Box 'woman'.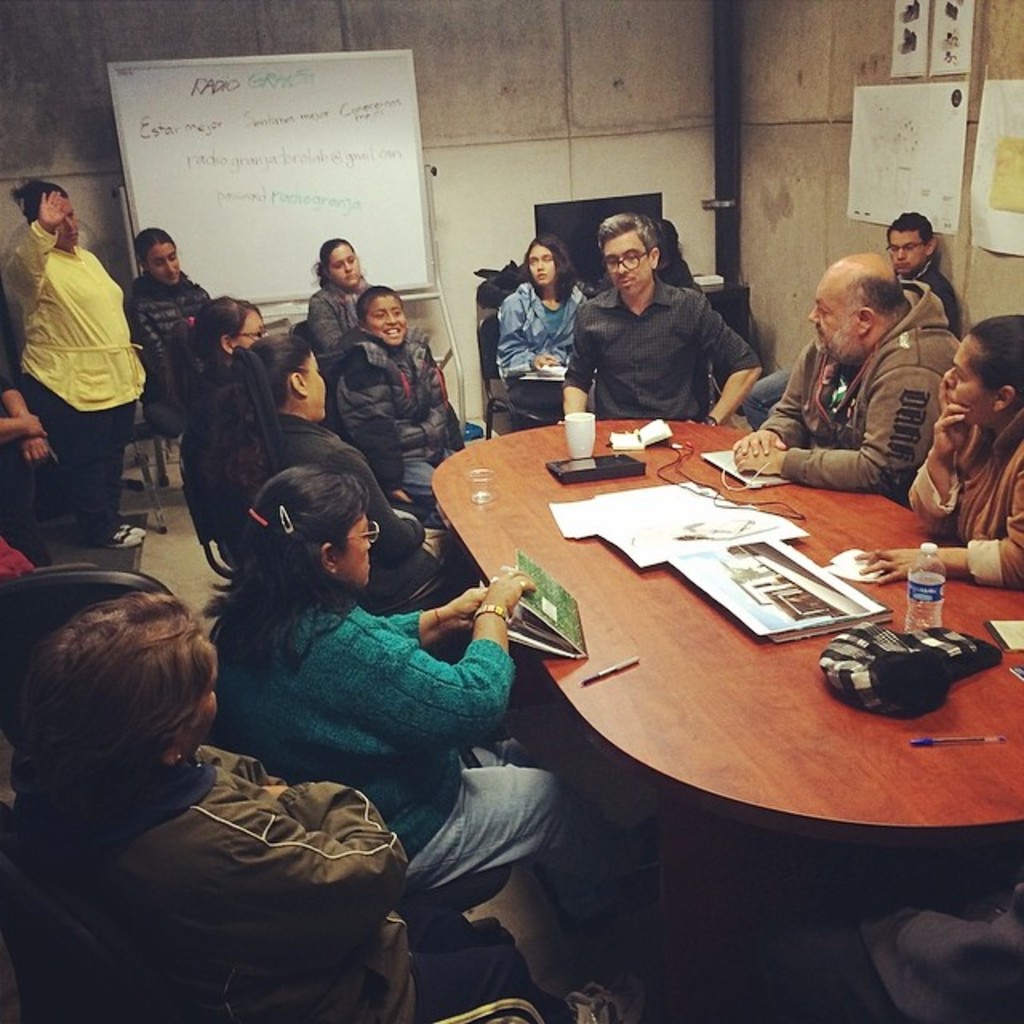
(856,312,1022,584).
